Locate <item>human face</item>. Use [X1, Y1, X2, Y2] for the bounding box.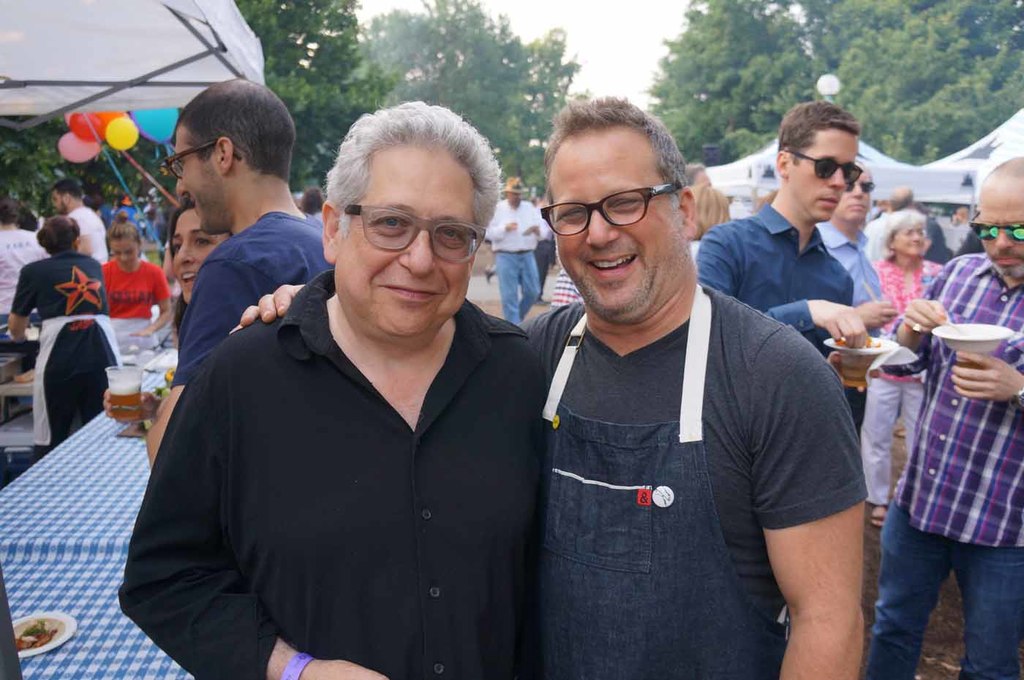
[892, 226, 925, 254].
